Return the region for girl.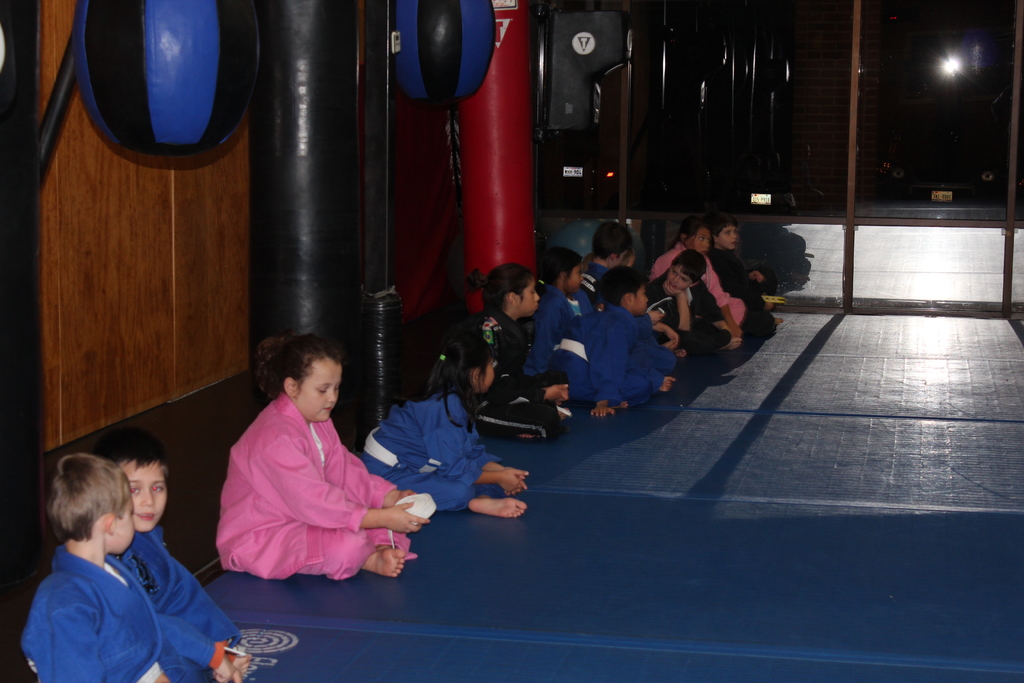
Rect(214, 333, 430, 580).
